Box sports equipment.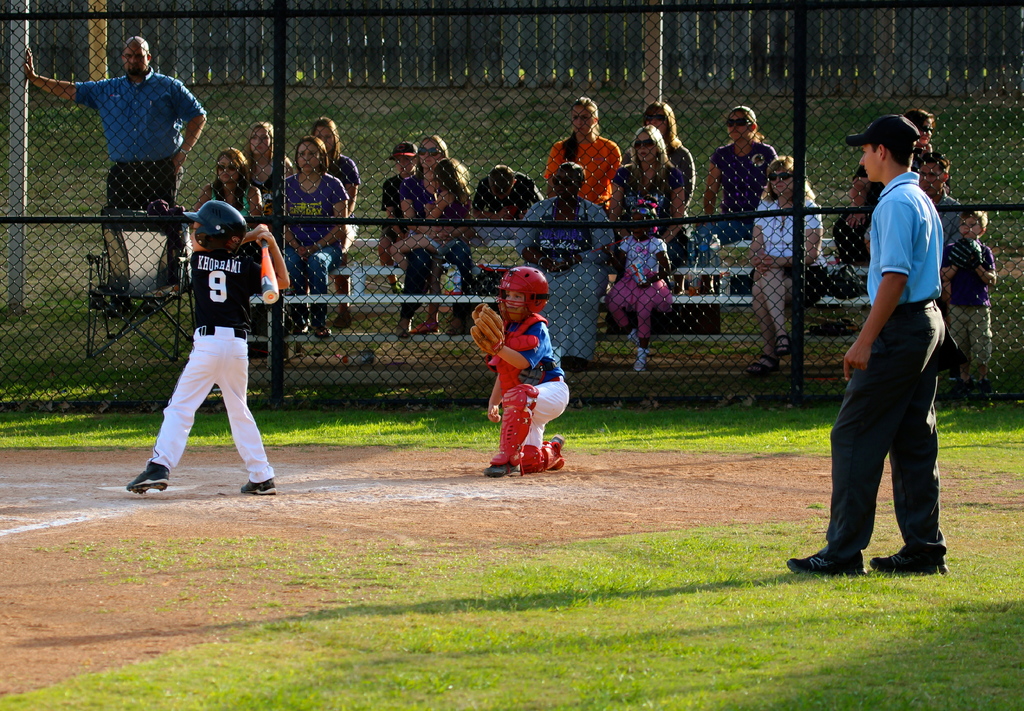
select_region(518, 447, 562, 475).
